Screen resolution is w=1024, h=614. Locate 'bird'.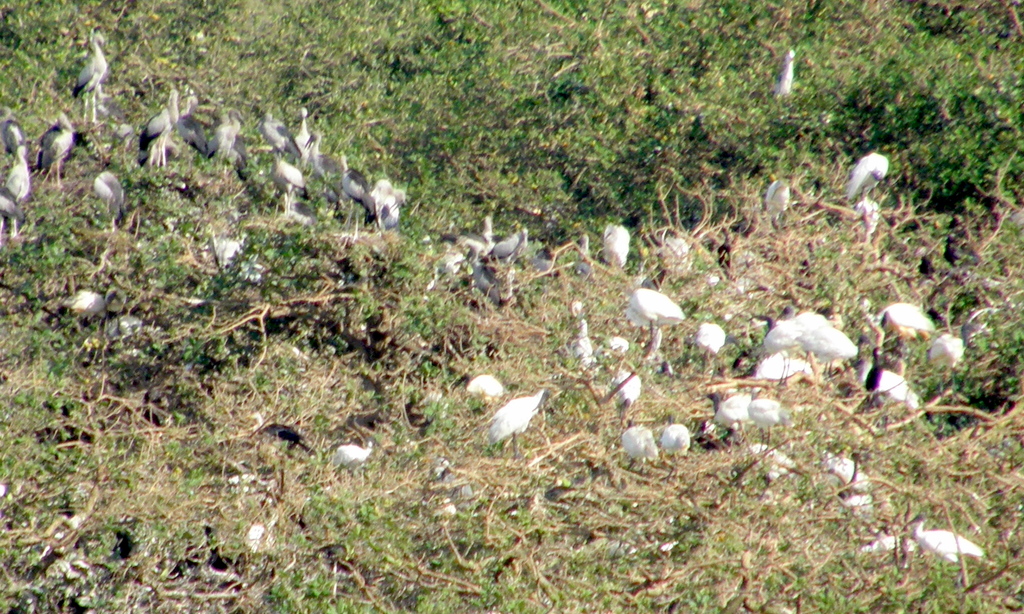
[230,131,260,172].
